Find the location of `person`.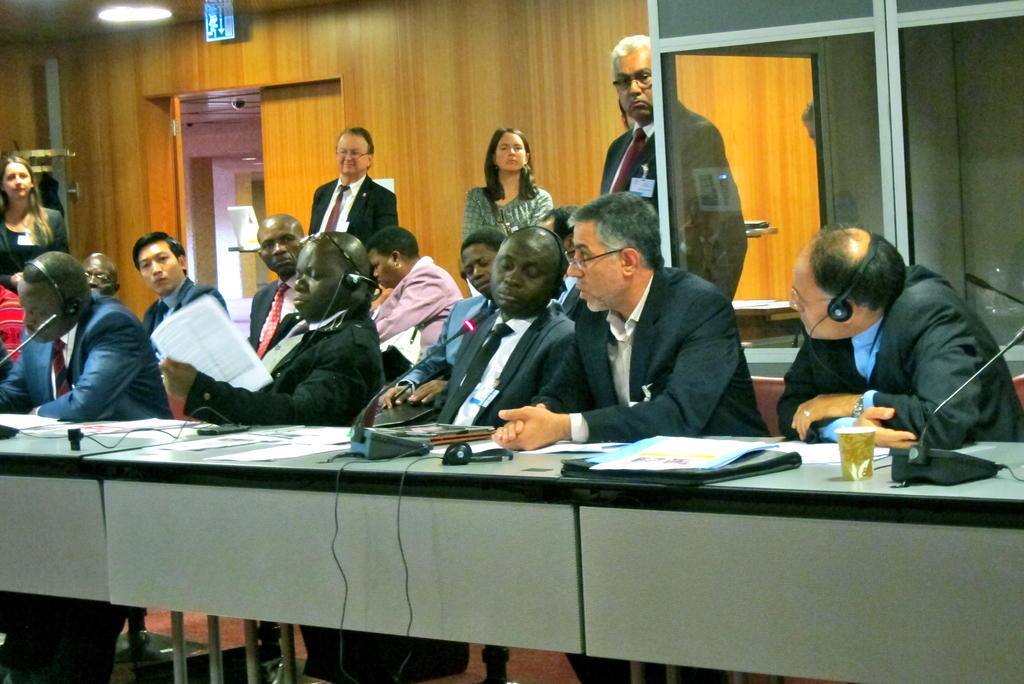
Location: (166, 217, 382, 444).
